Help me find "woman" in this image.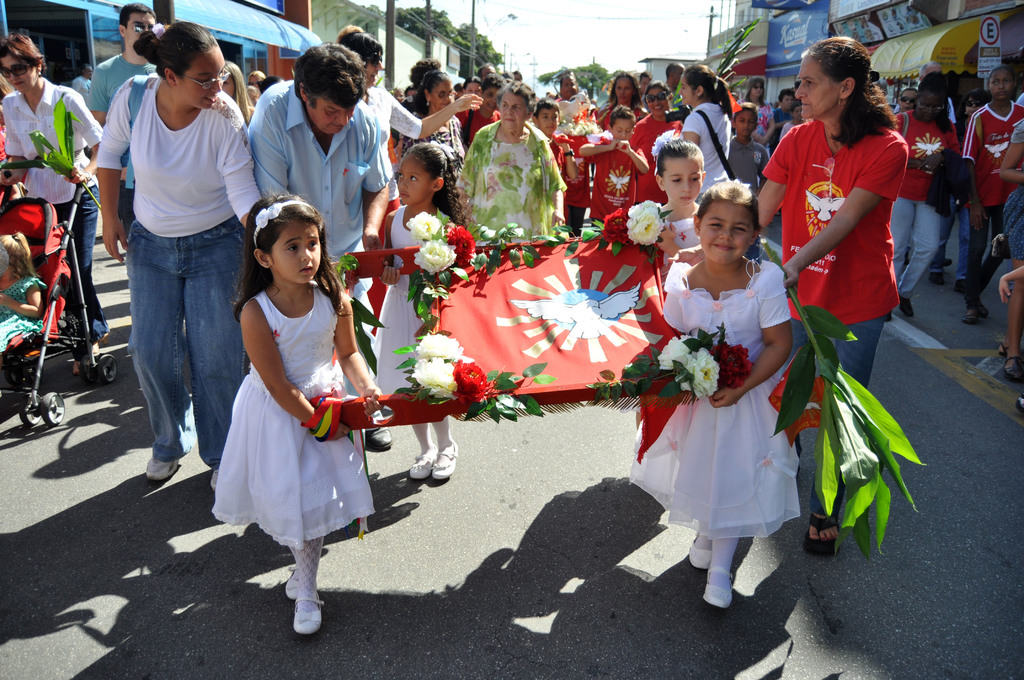
Found it: locate(600, 68, 648, 131).
